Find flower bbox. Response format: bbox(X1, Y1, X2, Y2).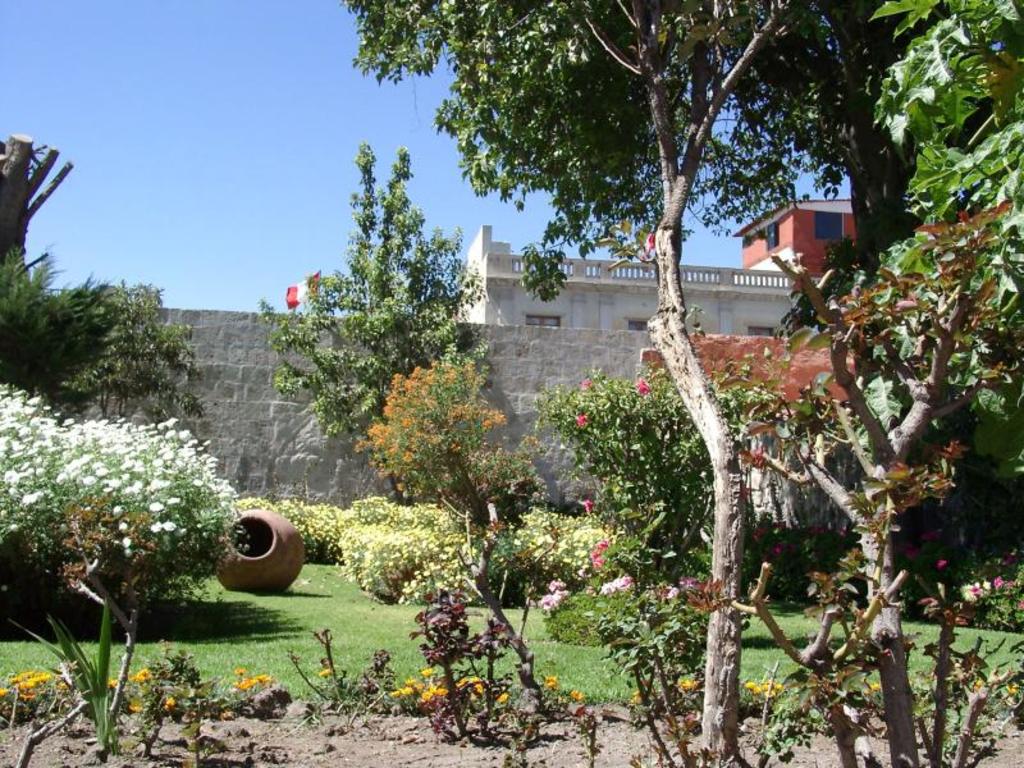
bbox(536, 581, 568, 623).
